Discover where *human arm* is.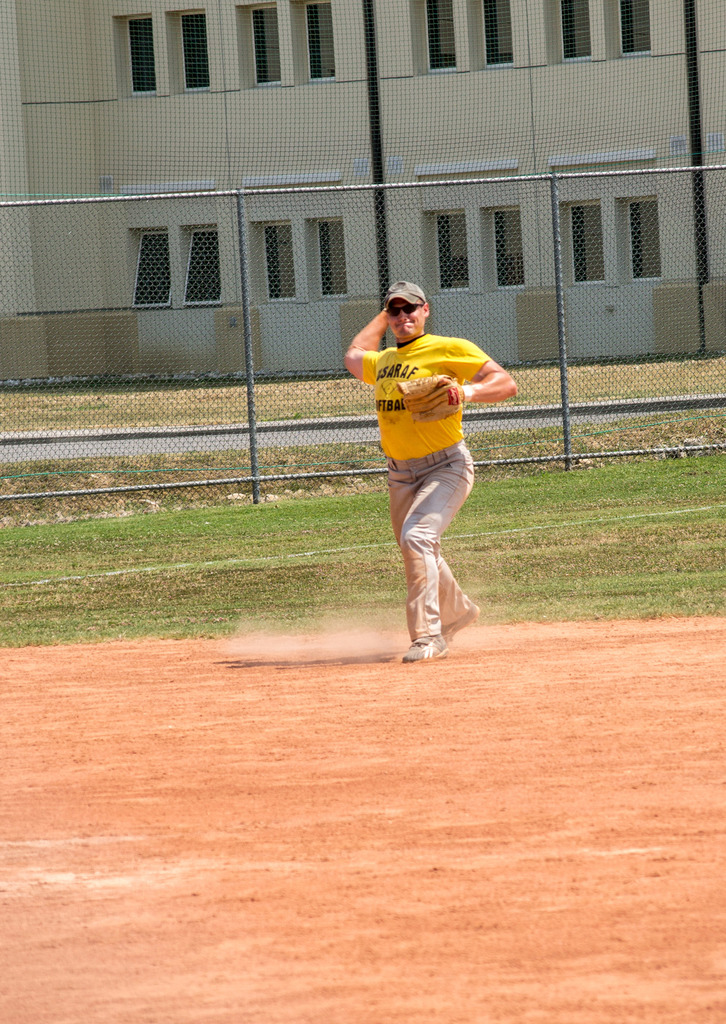
Discovered at select_region(345, 298, 419, 388).
